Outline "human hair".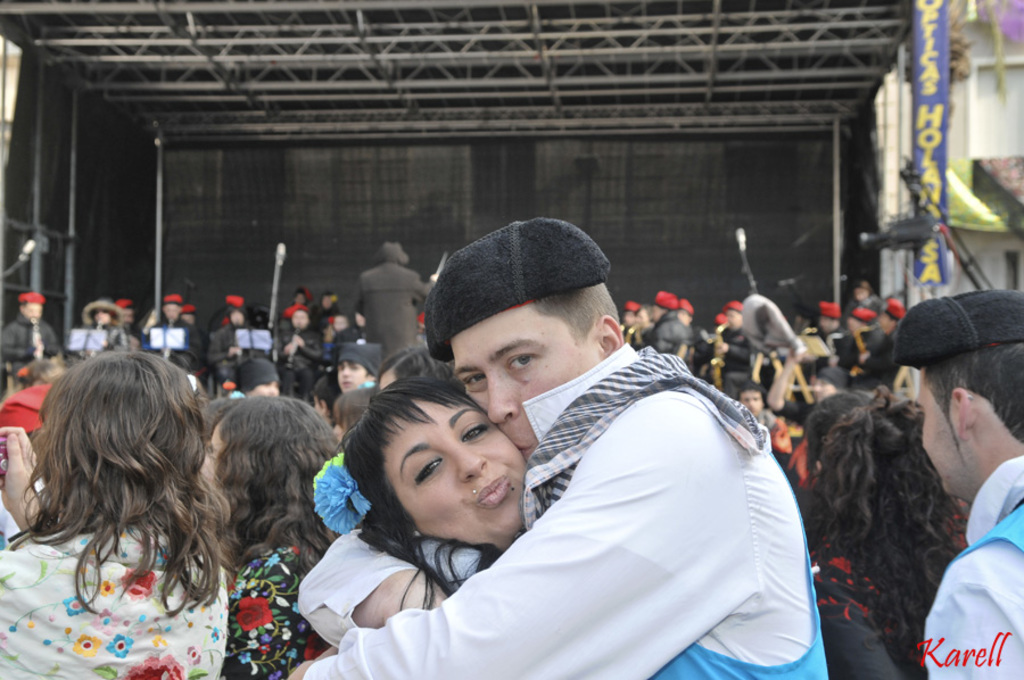
Outline: detection(17, 335, 220, 588).
